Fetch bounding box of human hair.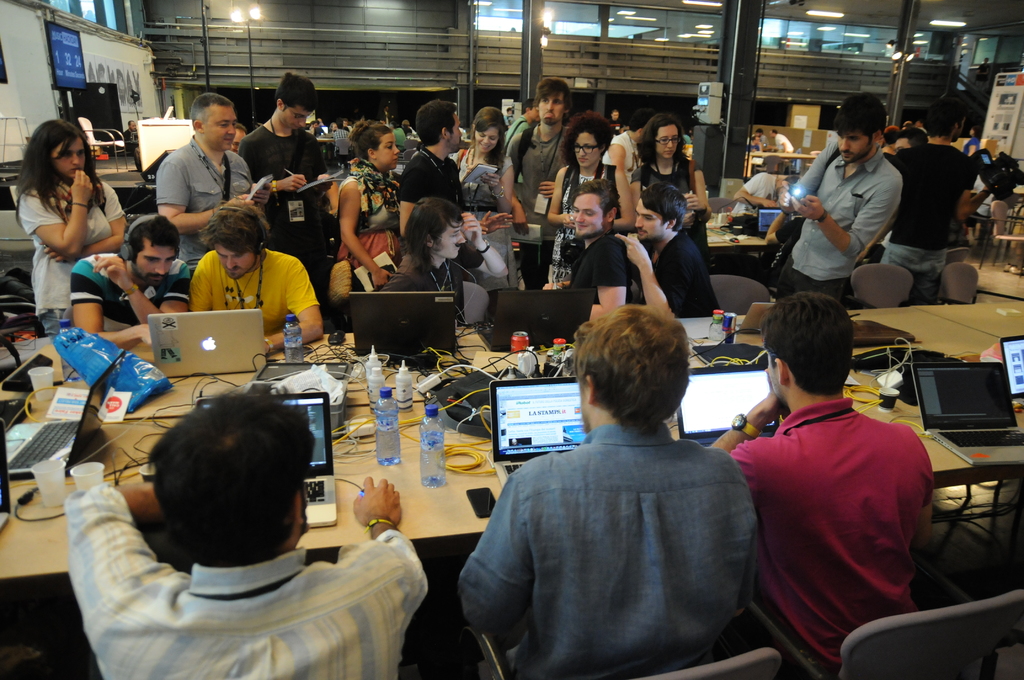
Bbox: Rect(532, 73, 575, 104).
